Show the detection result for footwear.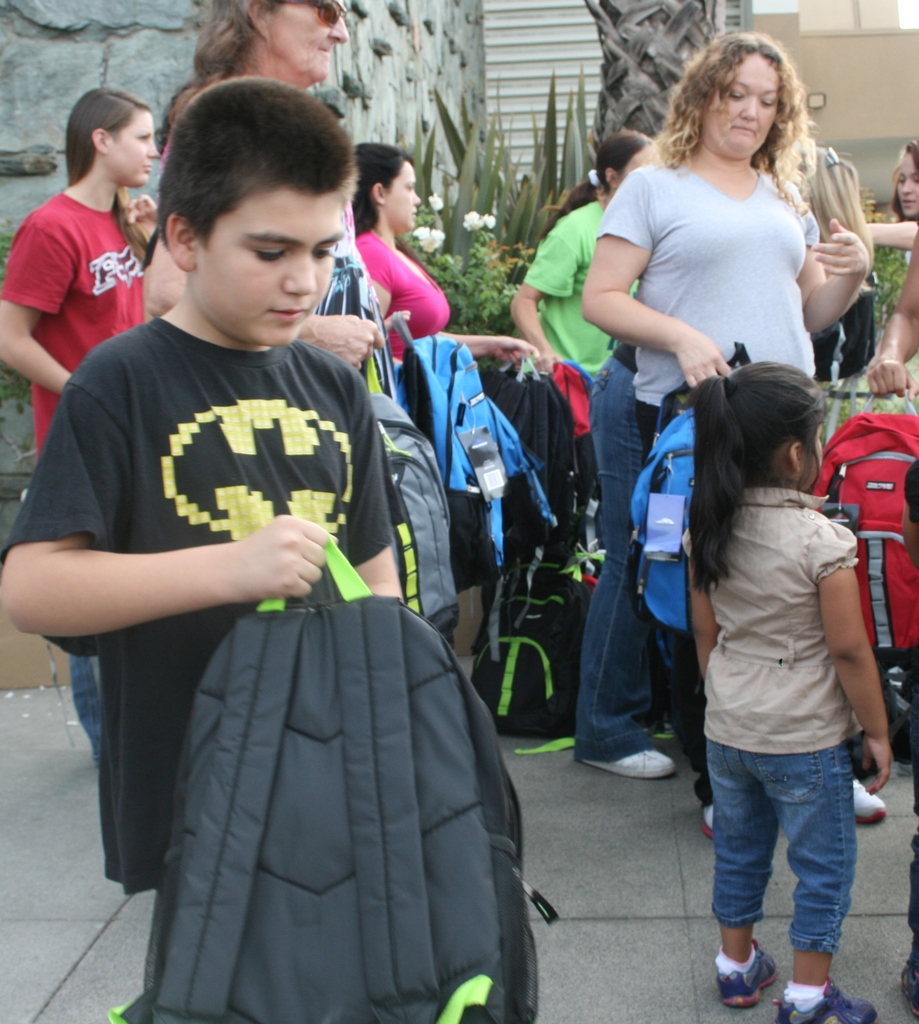
select_region(704, 934, 785, 1005).
